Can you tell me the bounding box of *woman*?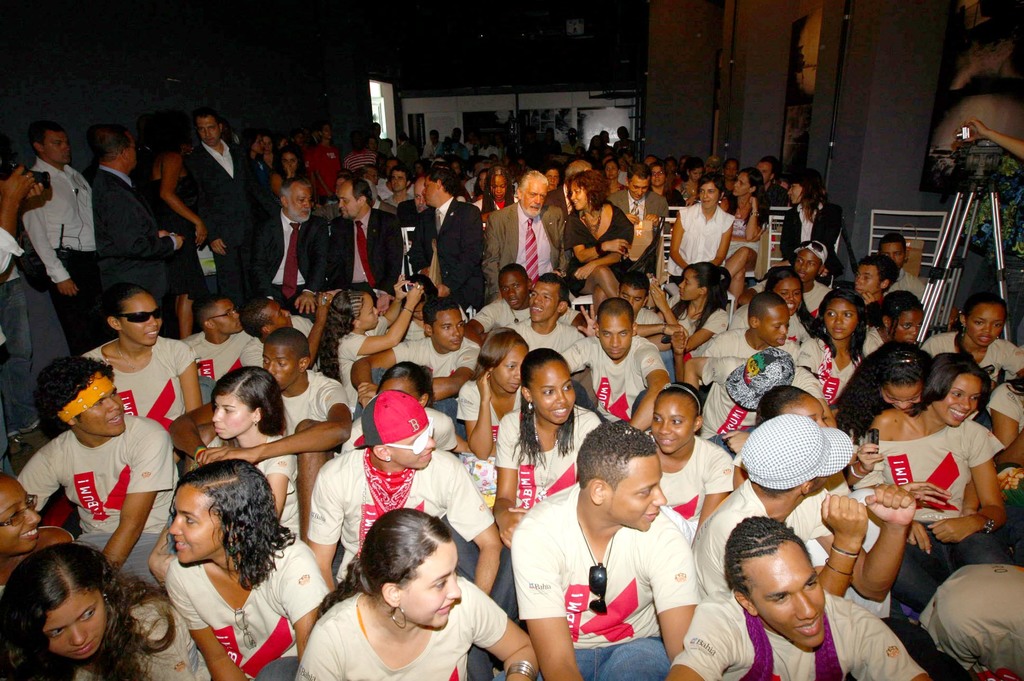
detection(0, 477, 79, 600).
